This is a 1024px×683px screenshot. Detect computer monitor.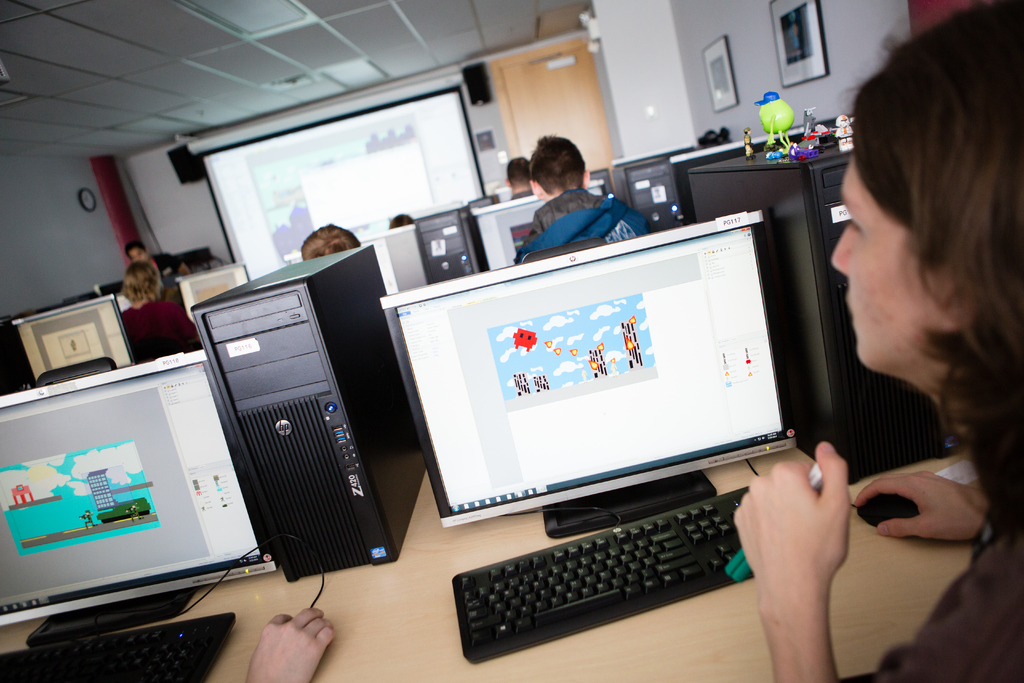
region(375, 205, 797, 536).
